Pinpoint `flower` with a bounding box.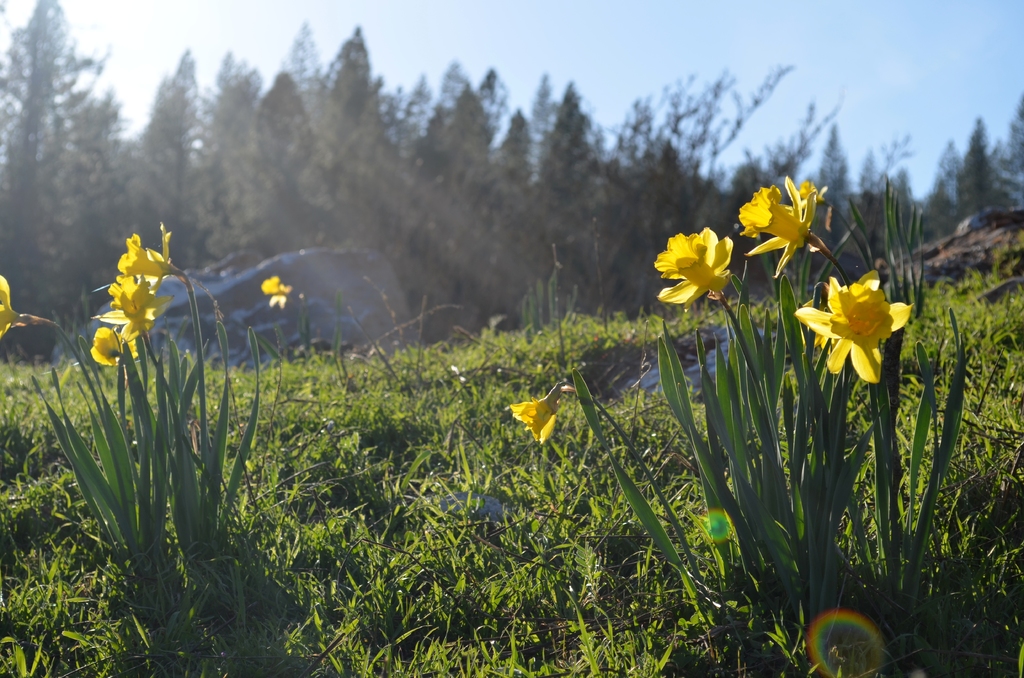
[252, 275, 304, 310].
